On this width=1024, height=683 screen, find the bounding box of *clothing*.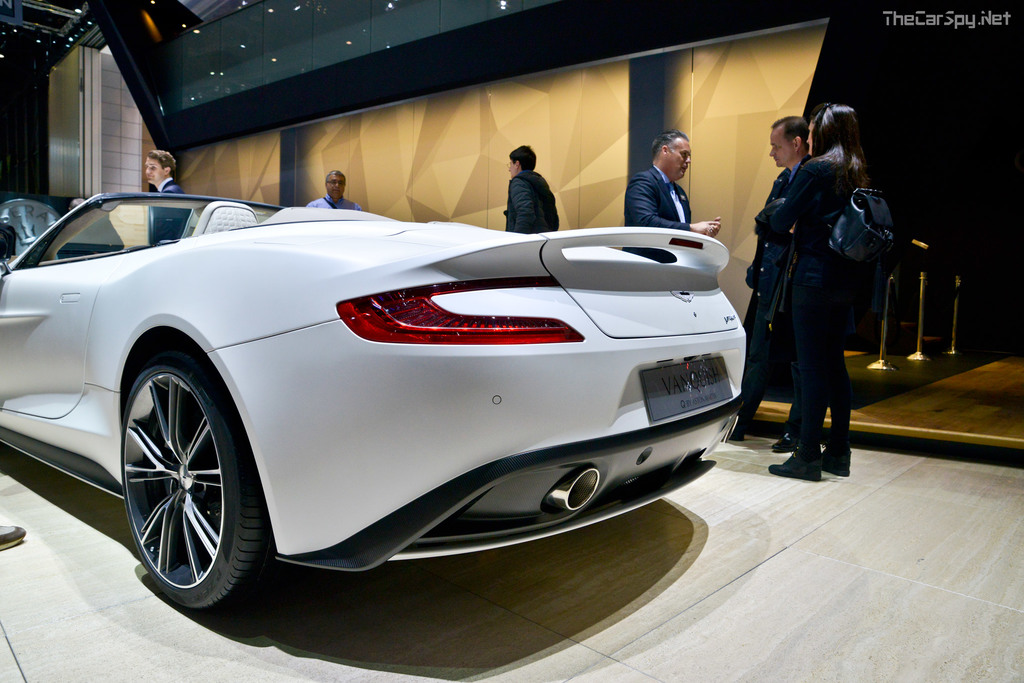
Bounding box: crop(751, 135, 870, 472).
